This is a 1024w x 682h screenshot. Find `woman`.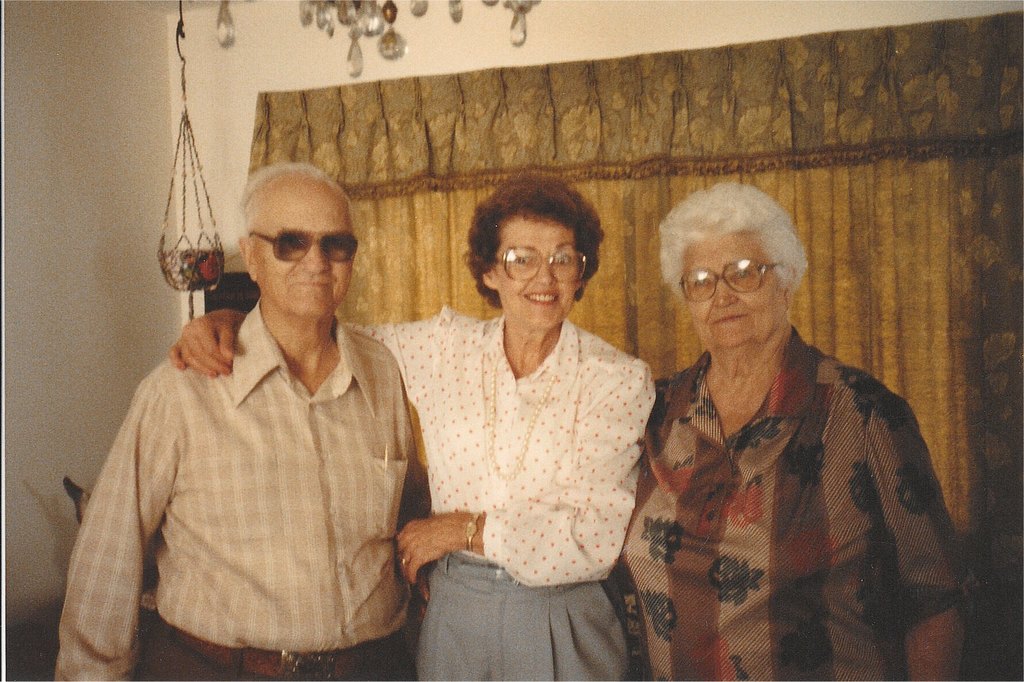
Bounding box: rect(615, 177, 986, 681).
